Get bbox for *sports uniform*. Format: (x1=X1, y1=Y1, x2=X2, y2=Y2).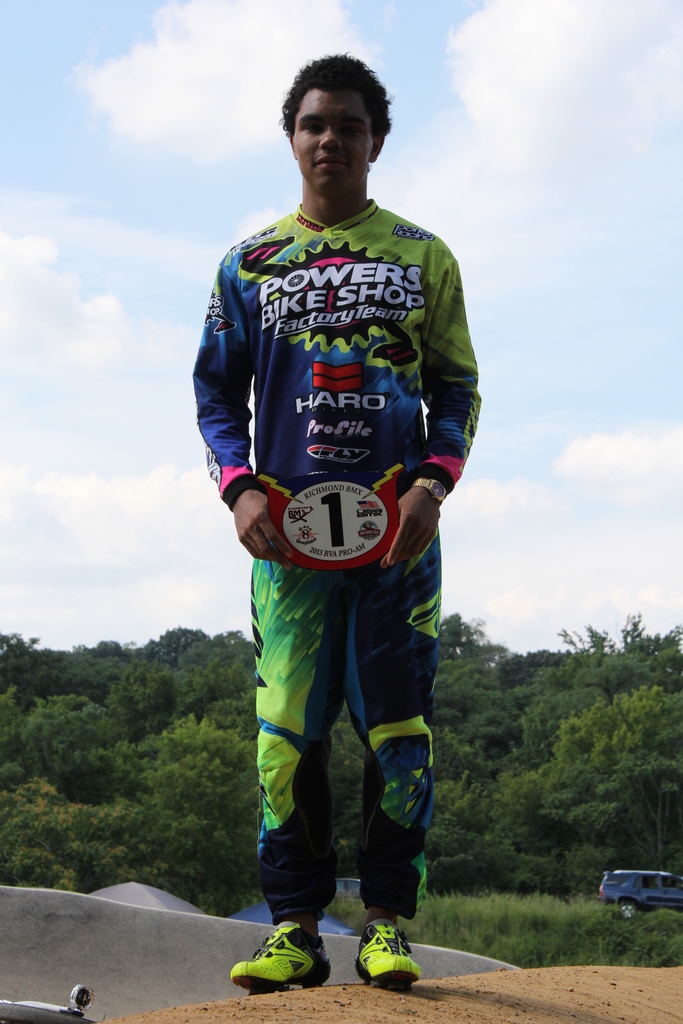
(x1=190, y1=202, x2=488, y2=995).
